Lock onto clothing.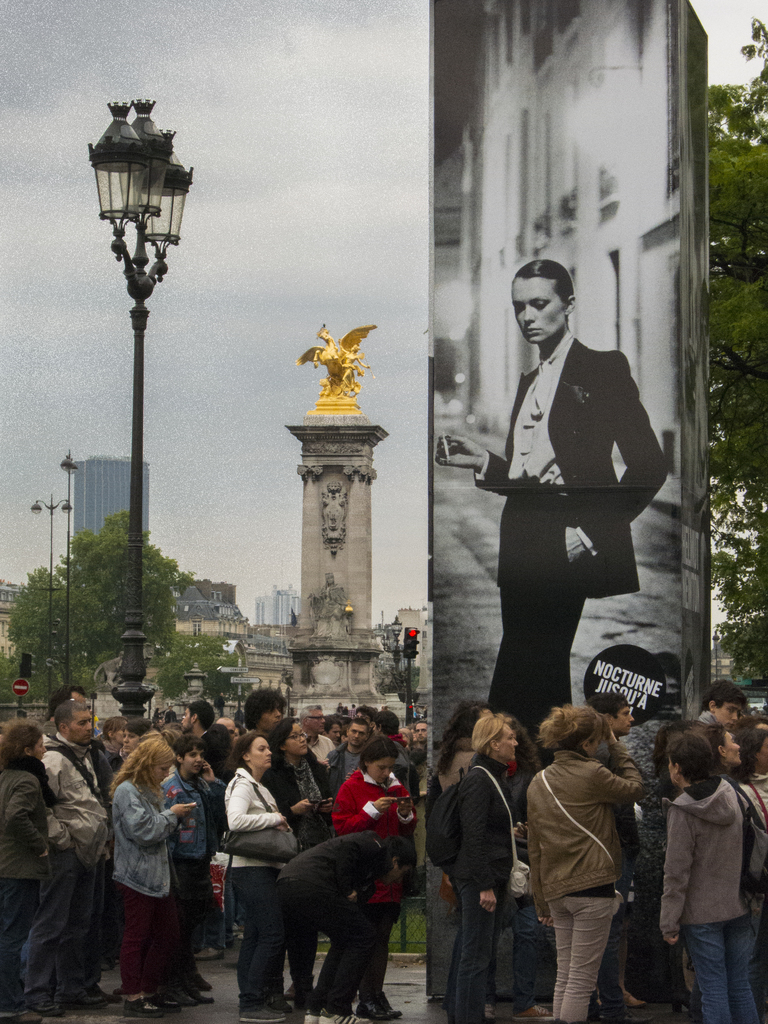
Locked: <region>285, 822, 392, 1006</region>.
